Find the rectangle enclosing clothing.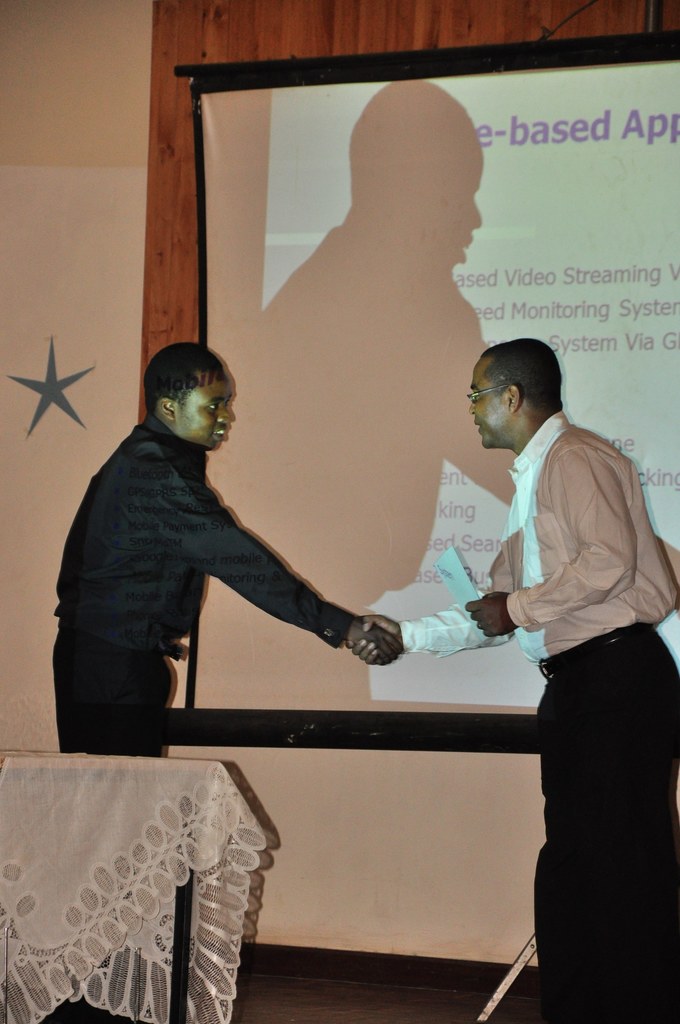
405, 417, 679, 1020.
